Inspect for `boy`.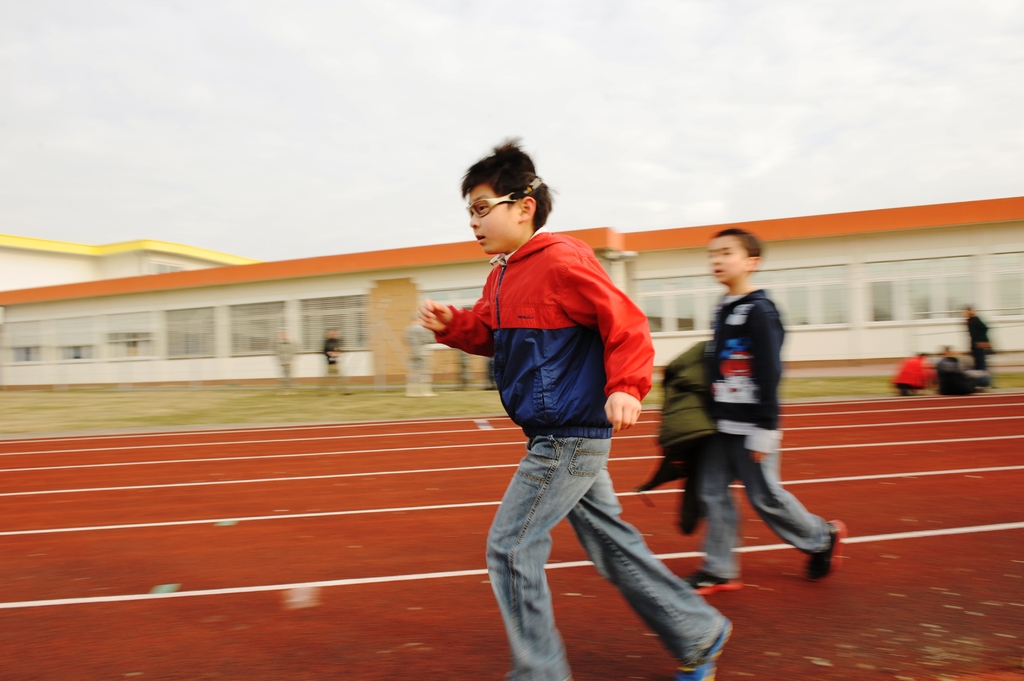
Inspection: <bbox>409, 136, 687, 652</bbox>.
